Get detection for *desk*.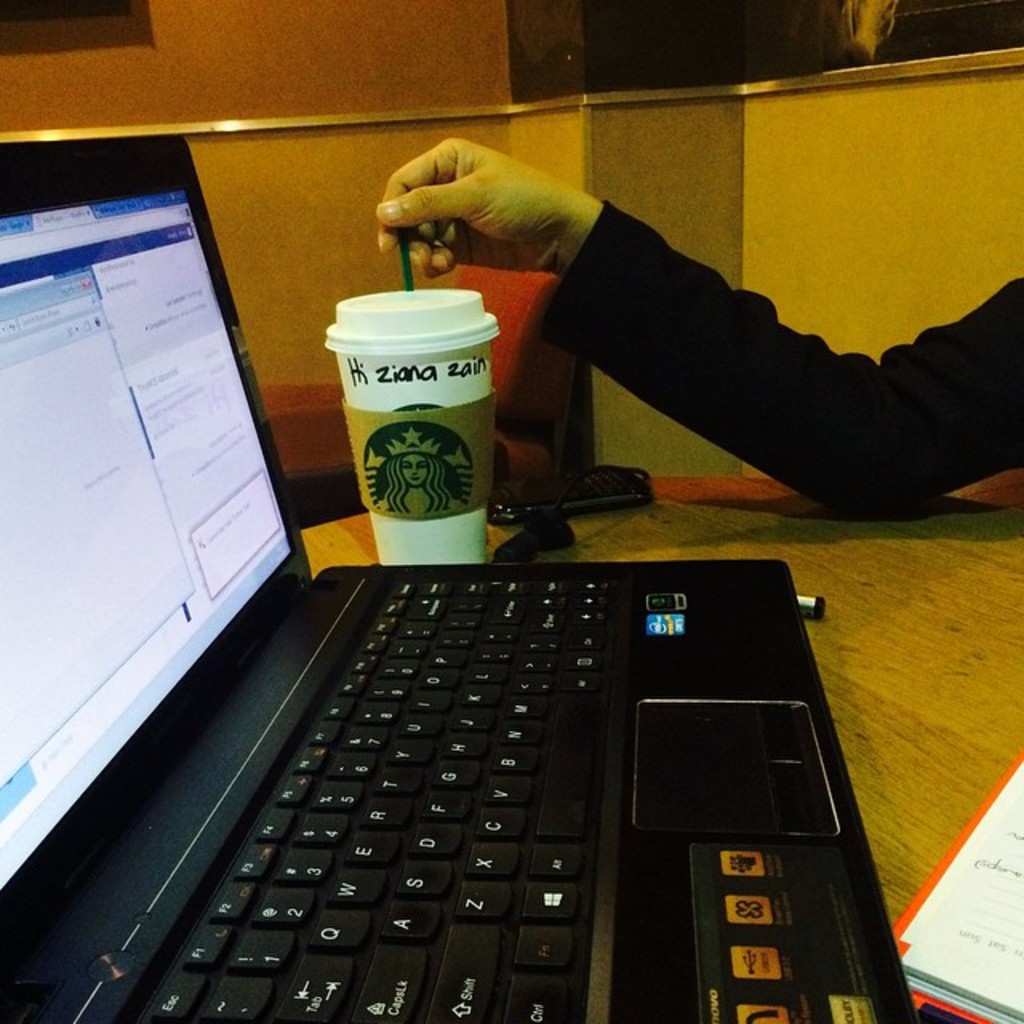
Detection: crop(296, 474, 1022, 1022).
